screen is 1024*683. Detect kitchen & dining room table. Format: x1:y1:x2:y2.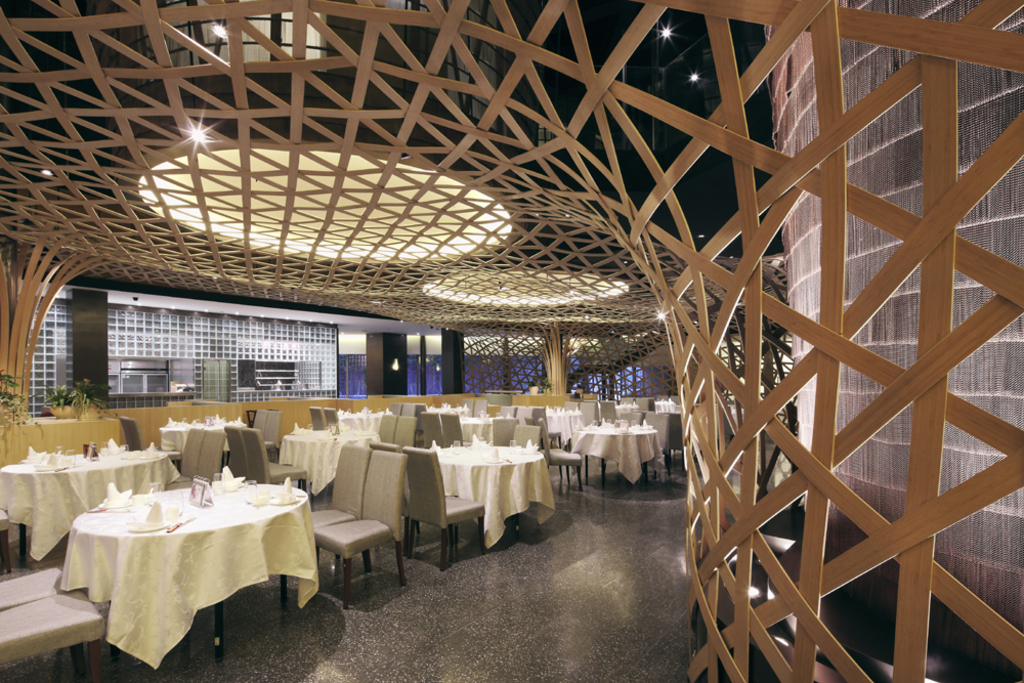
36:458:318:668.
